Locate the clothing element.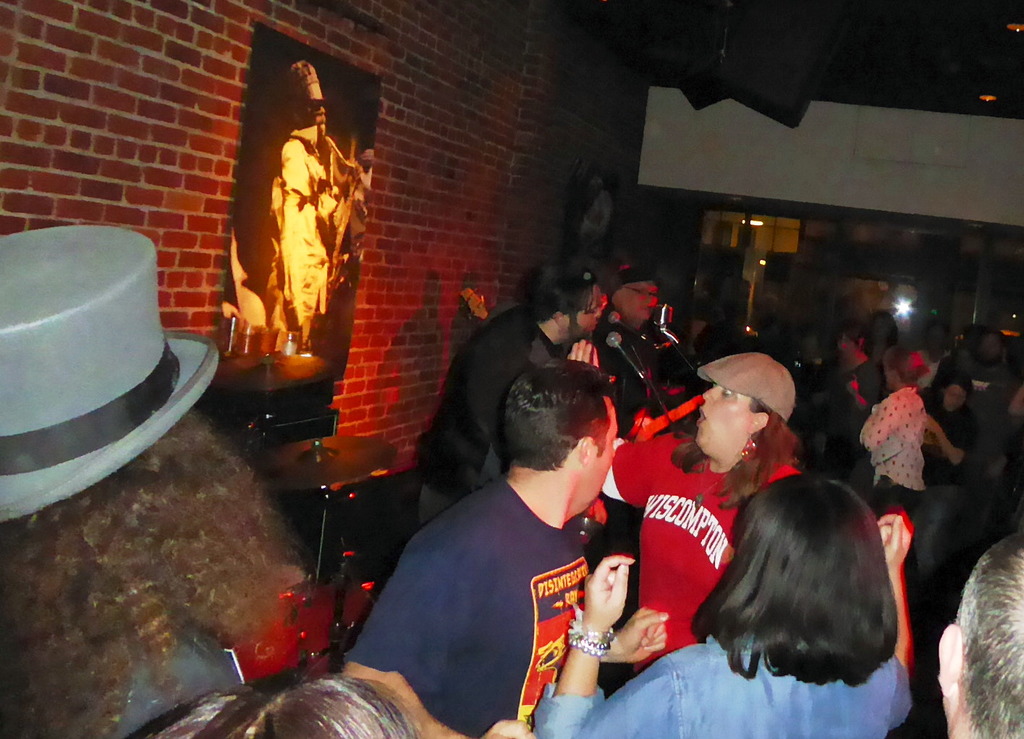
Element bbox: (x1=530, y1=637, x2=922, y2=738).
